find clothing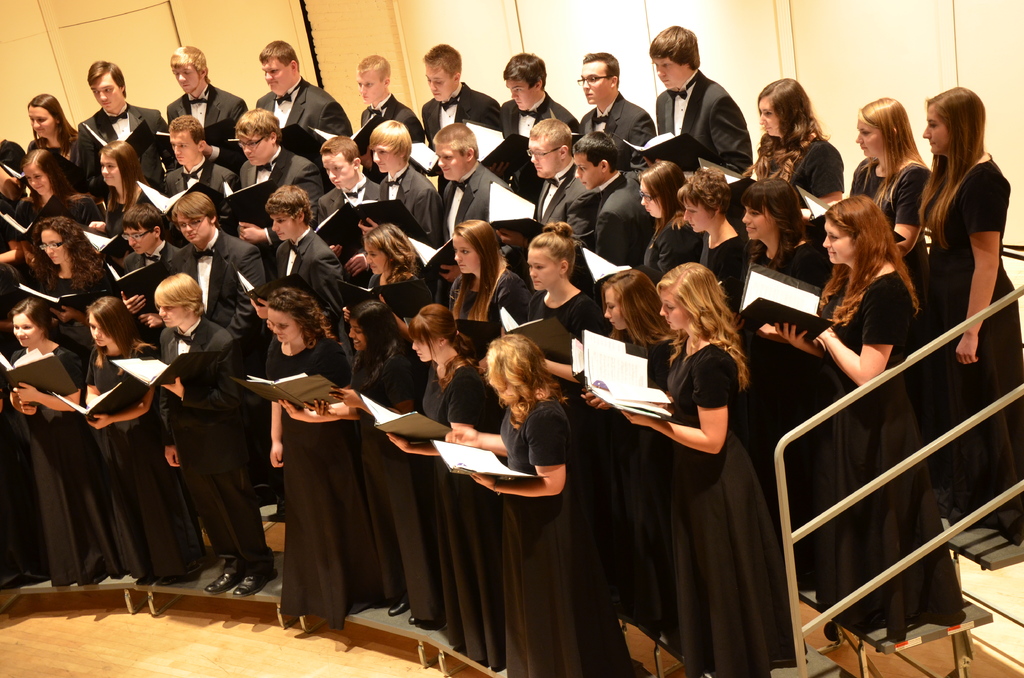
<box>166,83,244,141</box>
